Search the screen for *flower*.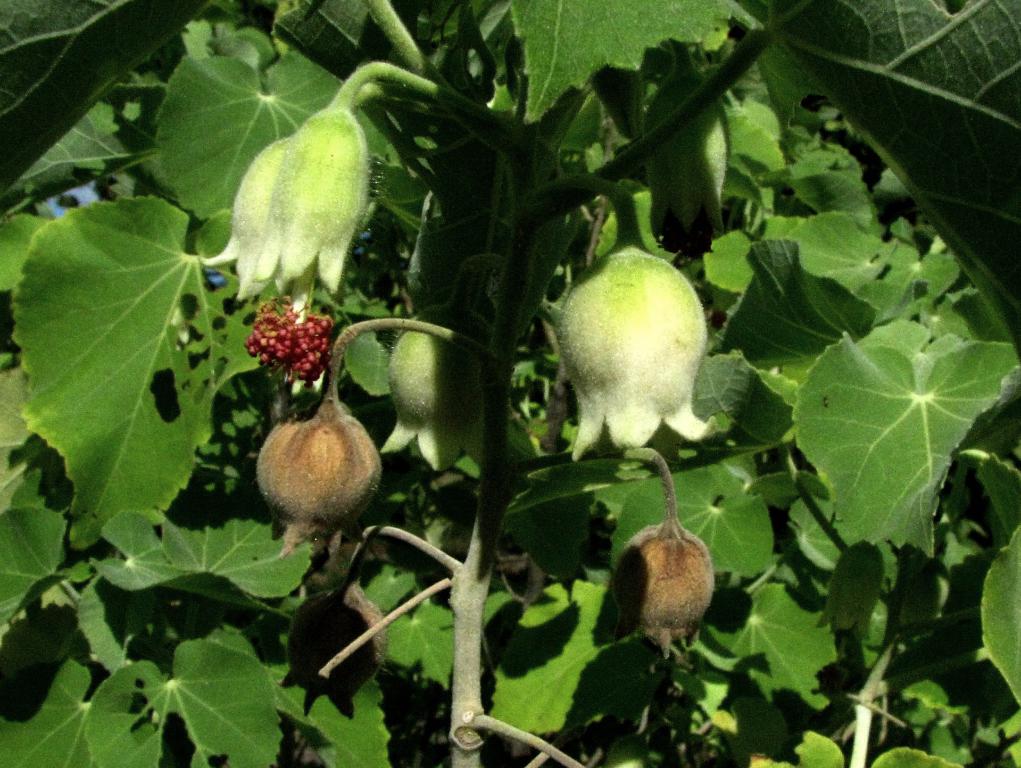
Found at 232, 271, 347, 398.
